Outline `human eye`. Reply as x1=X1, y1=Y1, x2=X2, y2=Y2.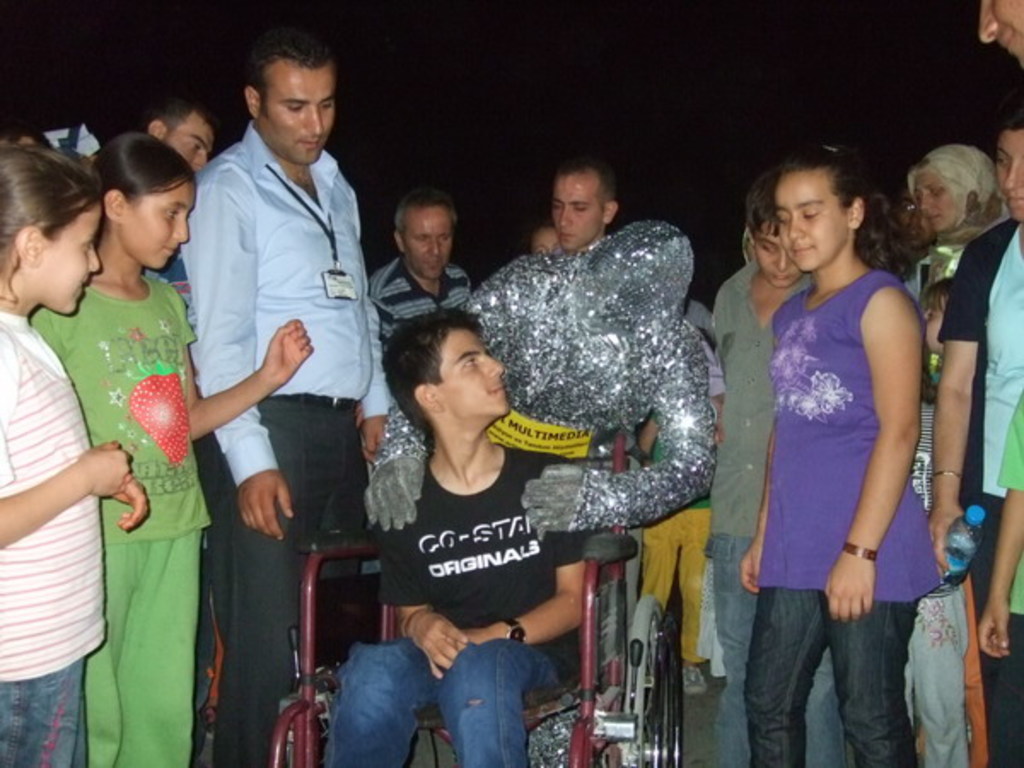
x1=287, y1=102, x2=302, y2=114.
